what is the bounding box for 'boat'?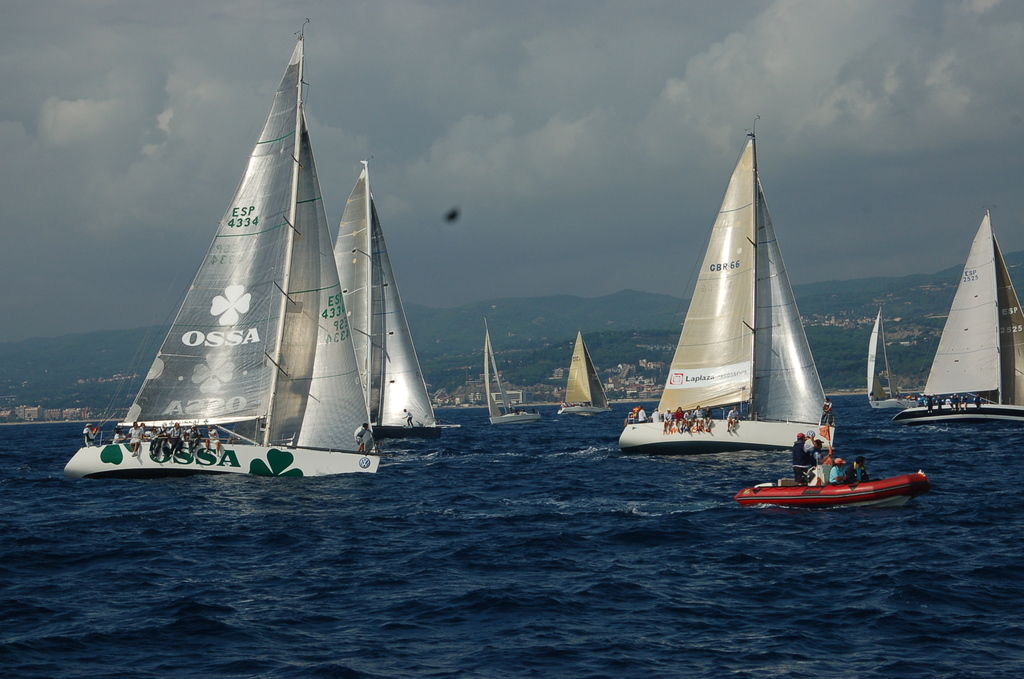
left=67, top=36, right=463, bottom=489.
